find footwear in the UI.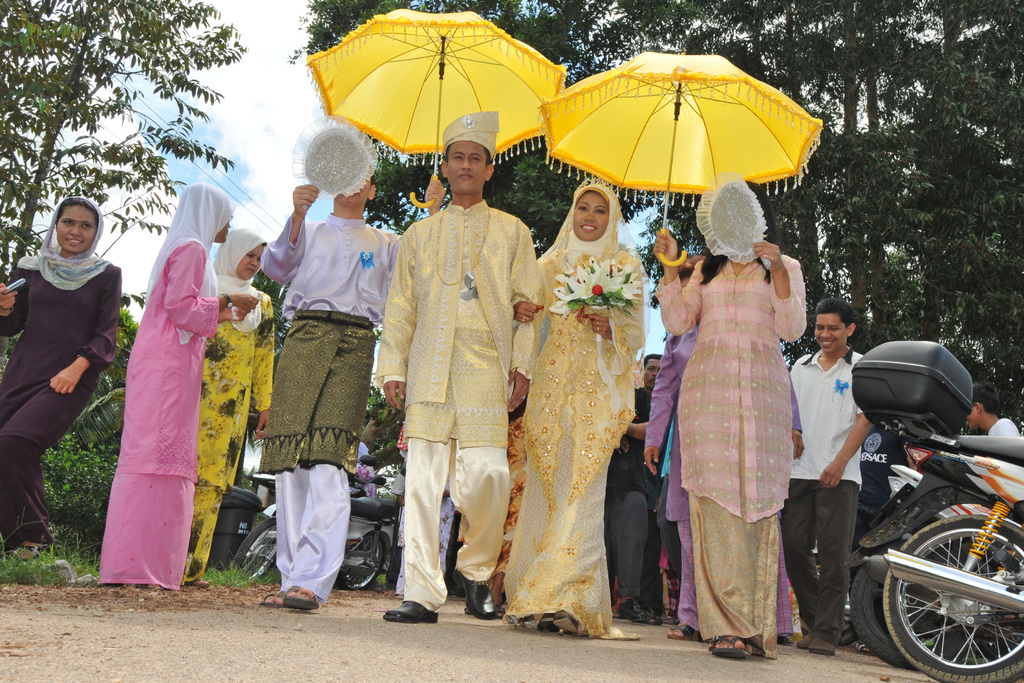
UI element at left=619, top=598, right=655, bottom=625.
